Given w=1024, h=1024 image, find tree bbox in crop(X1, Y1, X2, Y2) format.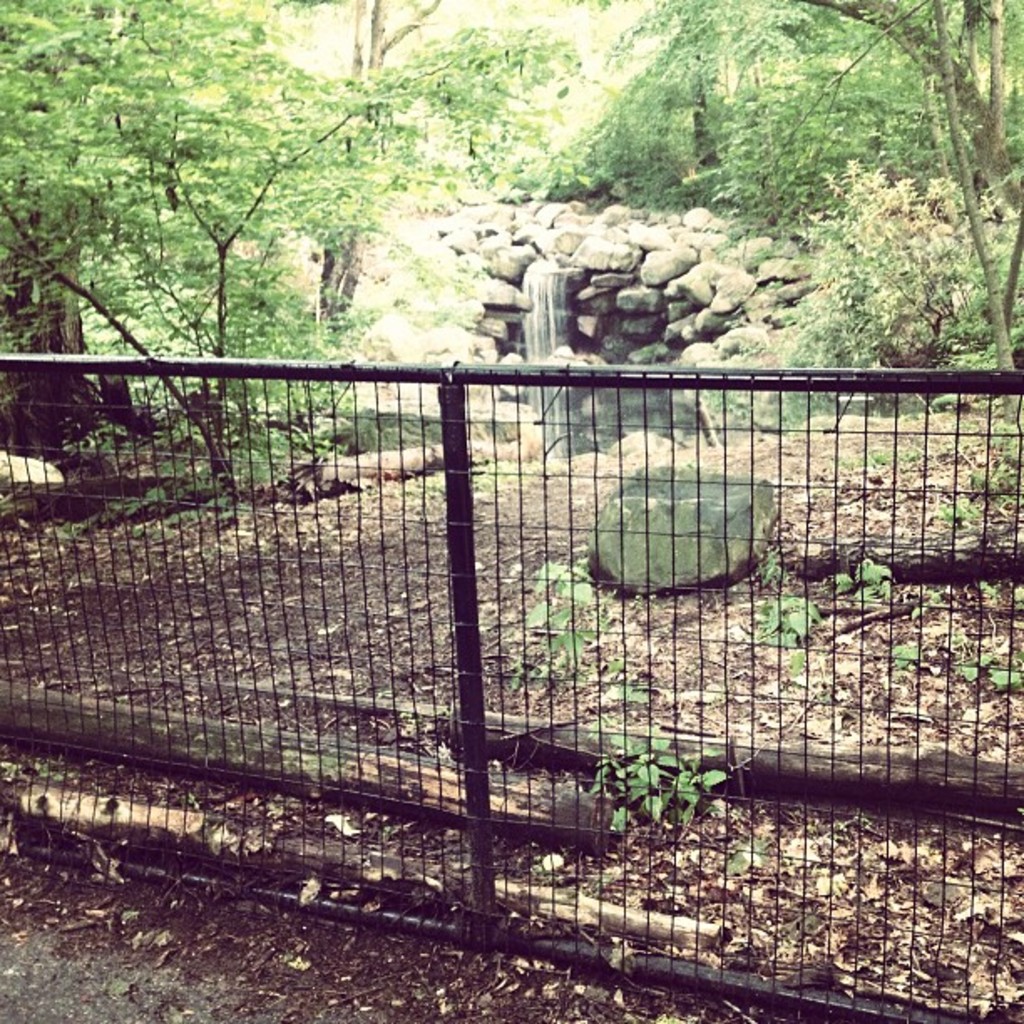
crop(0, 0, 554, 512).
